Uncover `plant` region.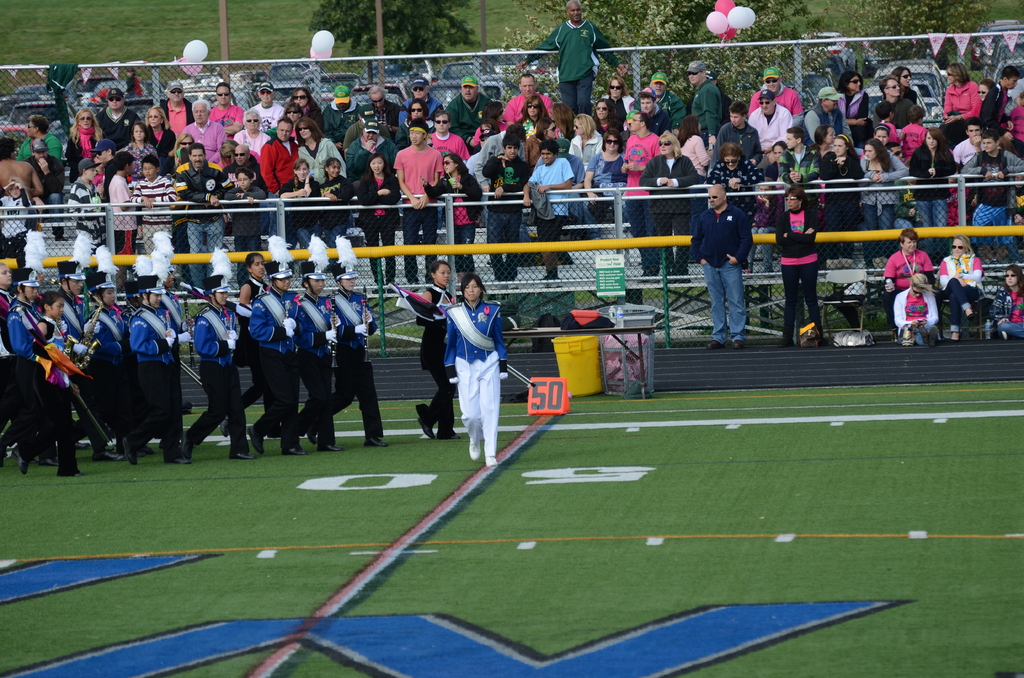
Uncovered: (641, 284, 710, 302).
